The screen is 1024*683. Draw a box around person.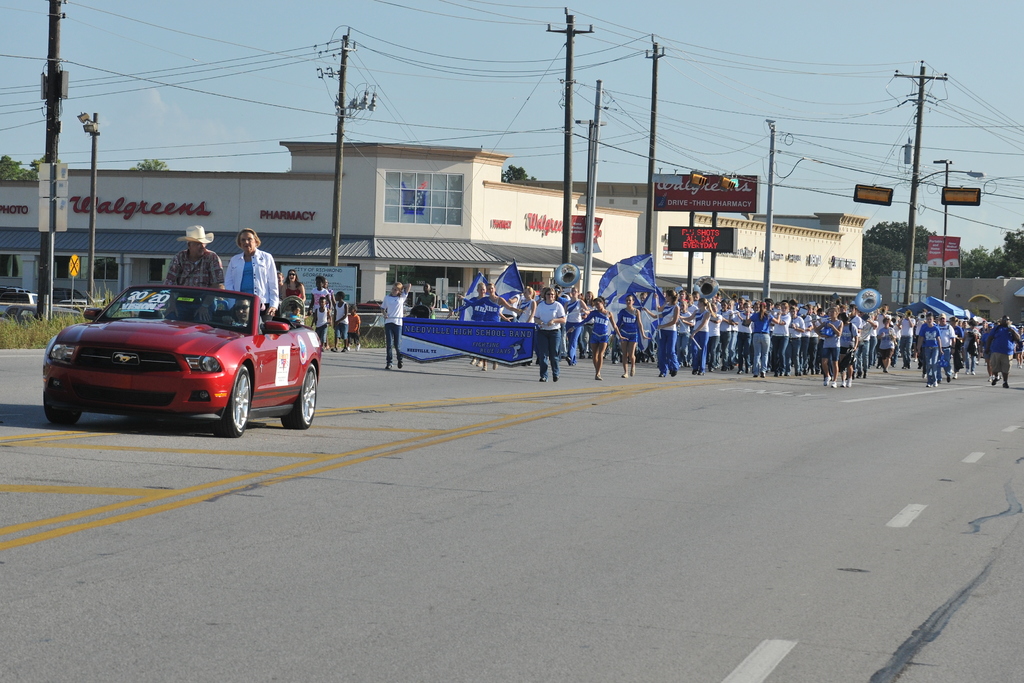
(341, 301, 362, 350).
